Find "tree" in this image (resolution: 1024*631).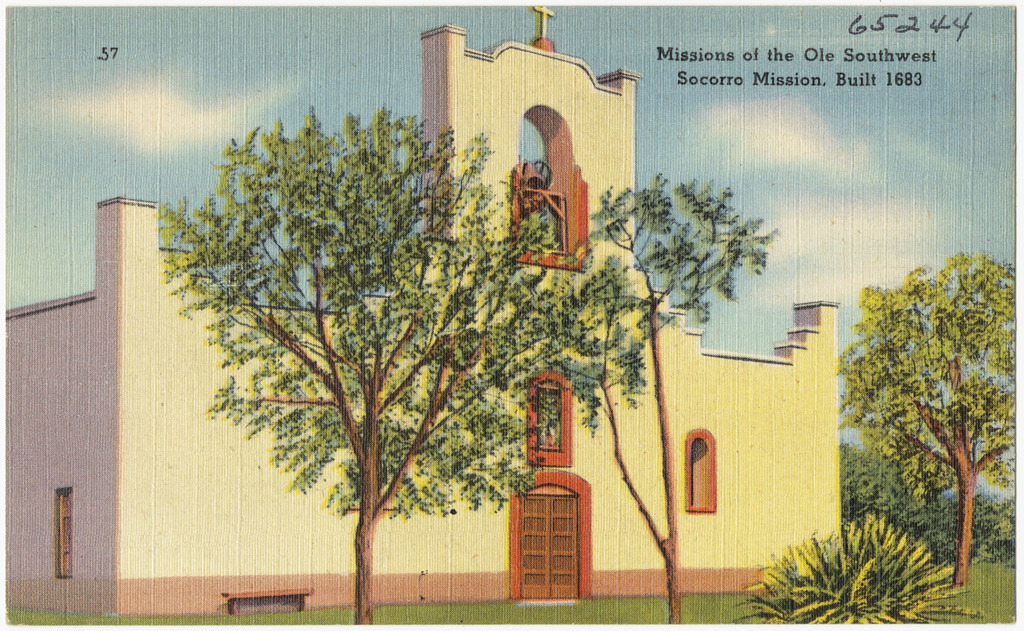
(829, 242, 1023, 593).
